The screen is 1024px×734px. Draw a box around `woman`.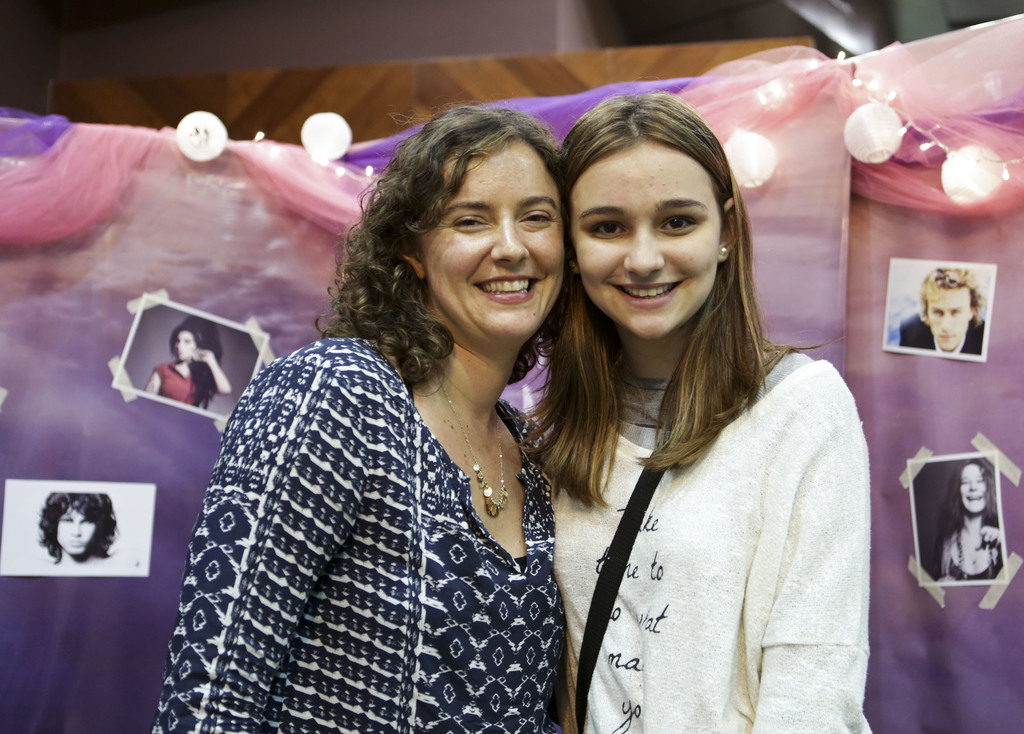
bbox=(156, 110, 626, 733).
